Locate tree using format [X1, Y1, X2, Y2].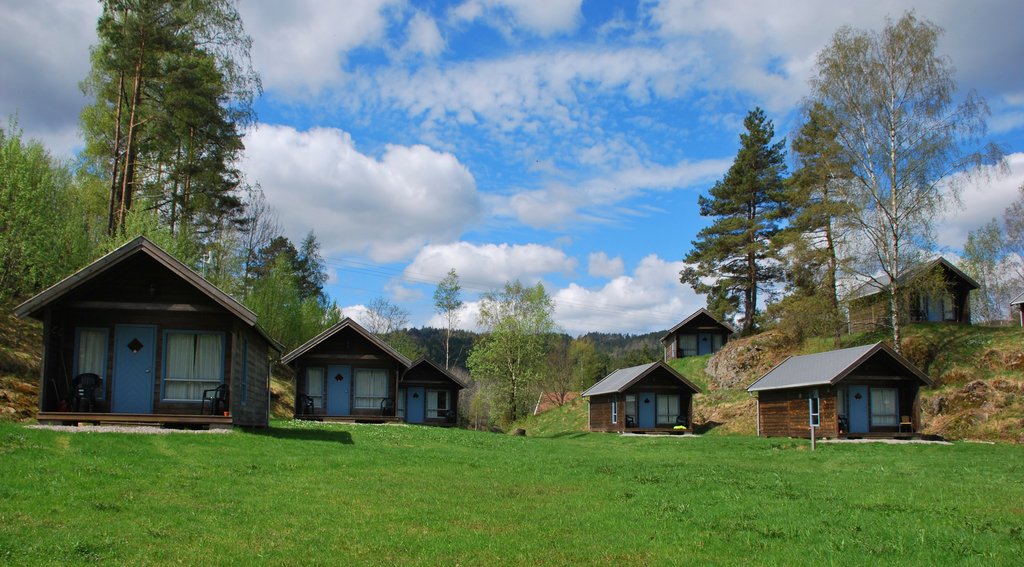
[356, 294, 420, 362].
